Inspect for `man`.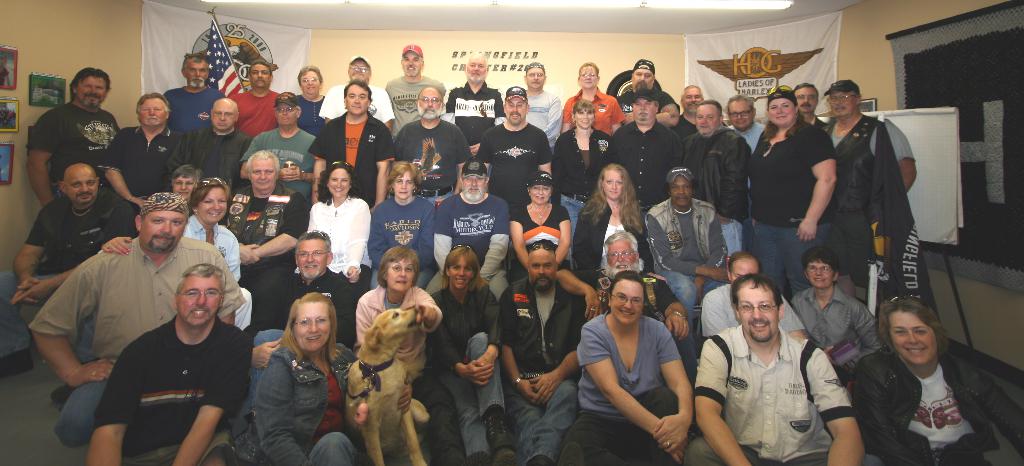
Inspection: BBox(173, 100, 253, 188).
